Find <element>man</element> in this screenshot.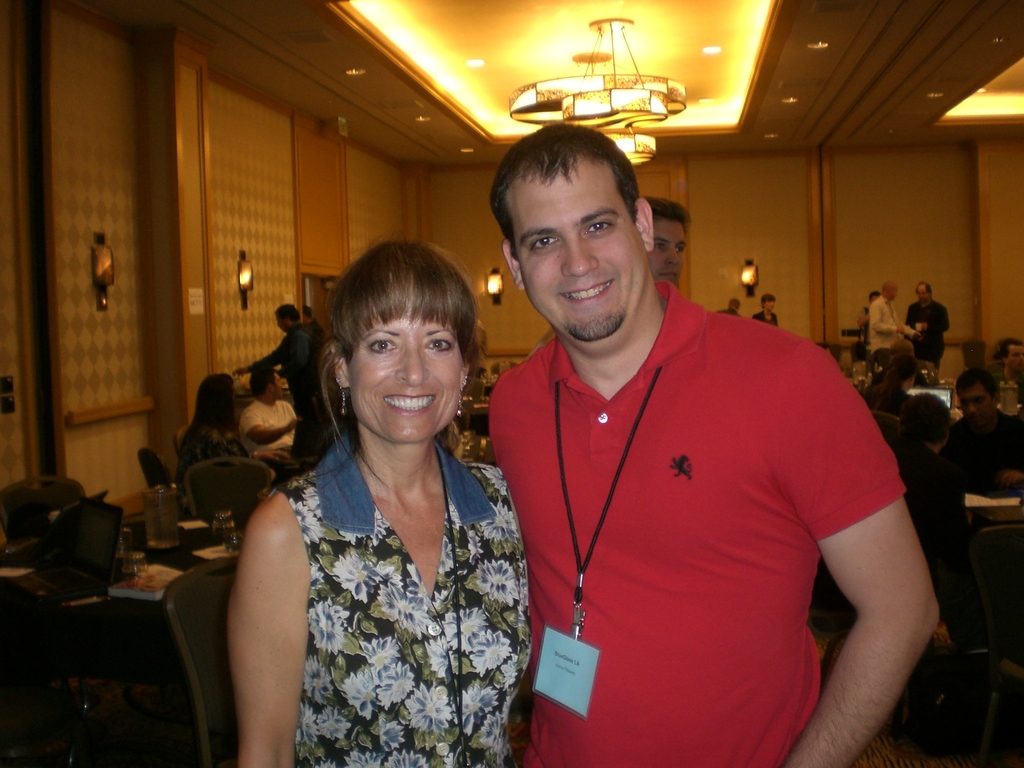
The bounding box for <element>man</element> is [875, 280, 917, 367].
